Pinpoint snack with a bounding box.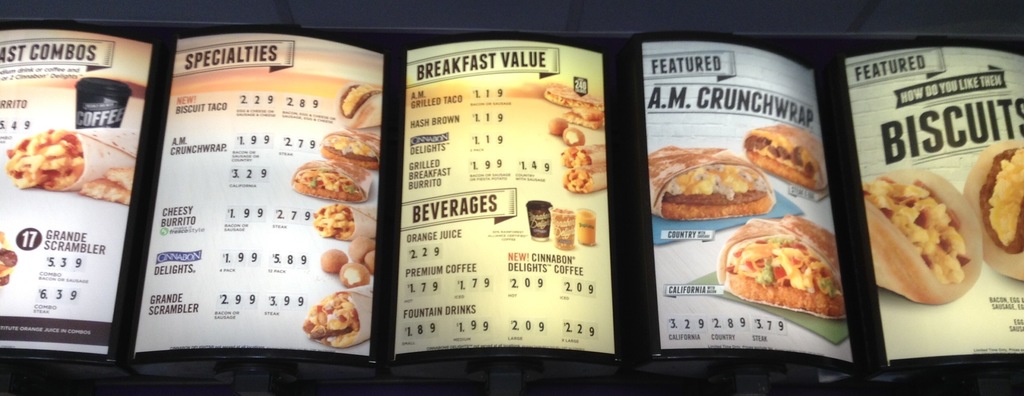
x1=725, y1=217, x2=849, y2=323.
